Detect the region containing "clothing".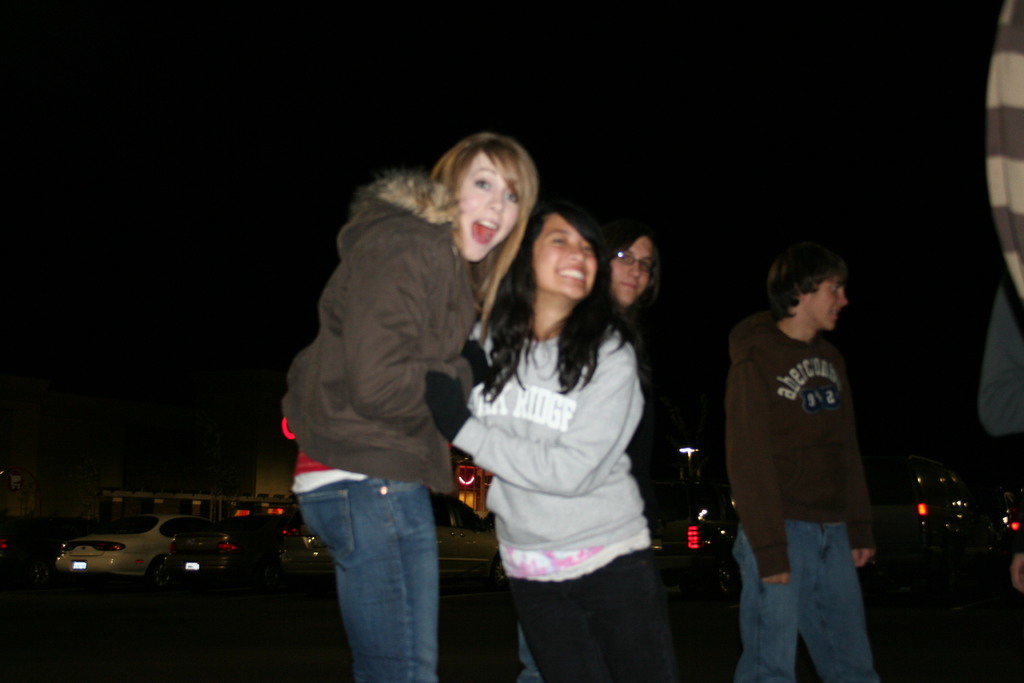
<bbox>278, 169, 483, 682</bbox>.
